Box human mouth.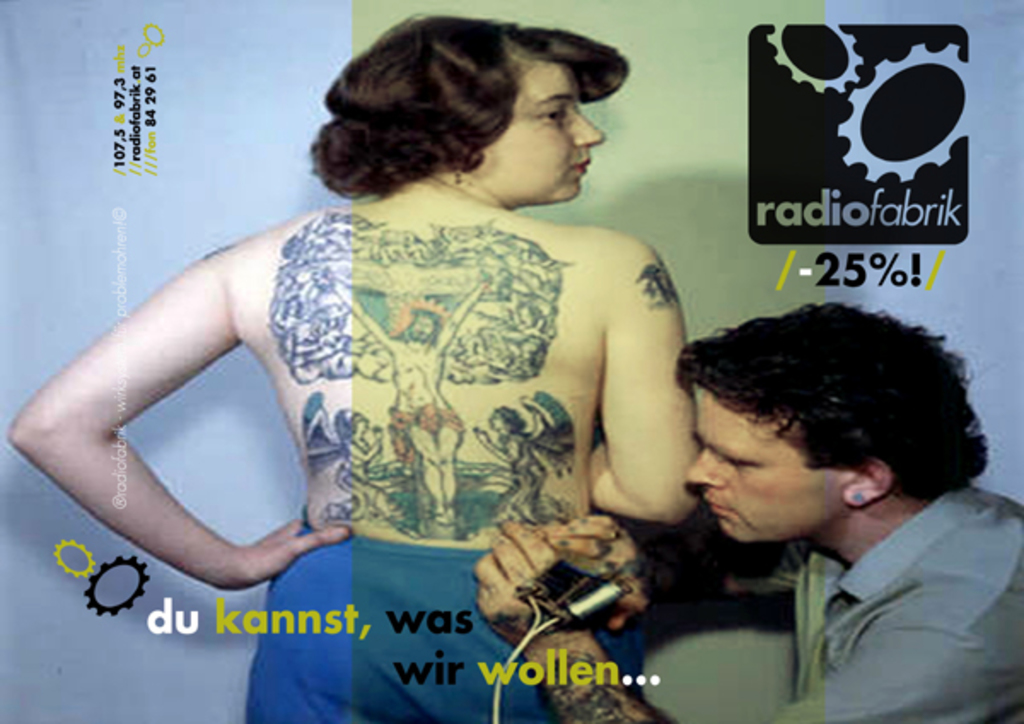
region(567, 159, 592, 176).
